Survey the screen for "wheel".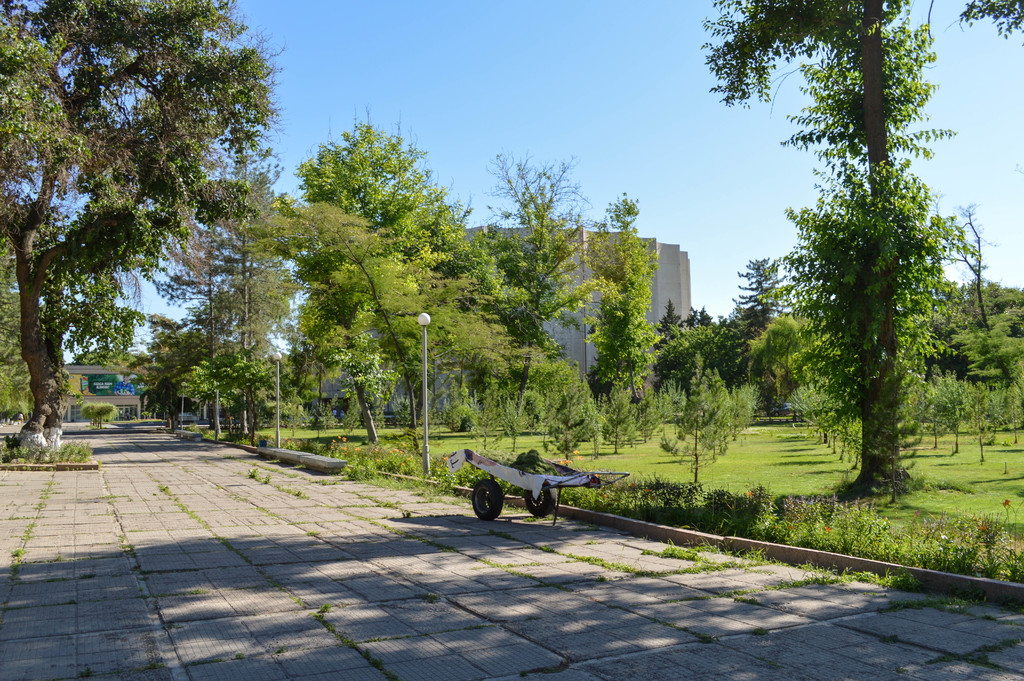
Survey found: 527/482/556/517.
